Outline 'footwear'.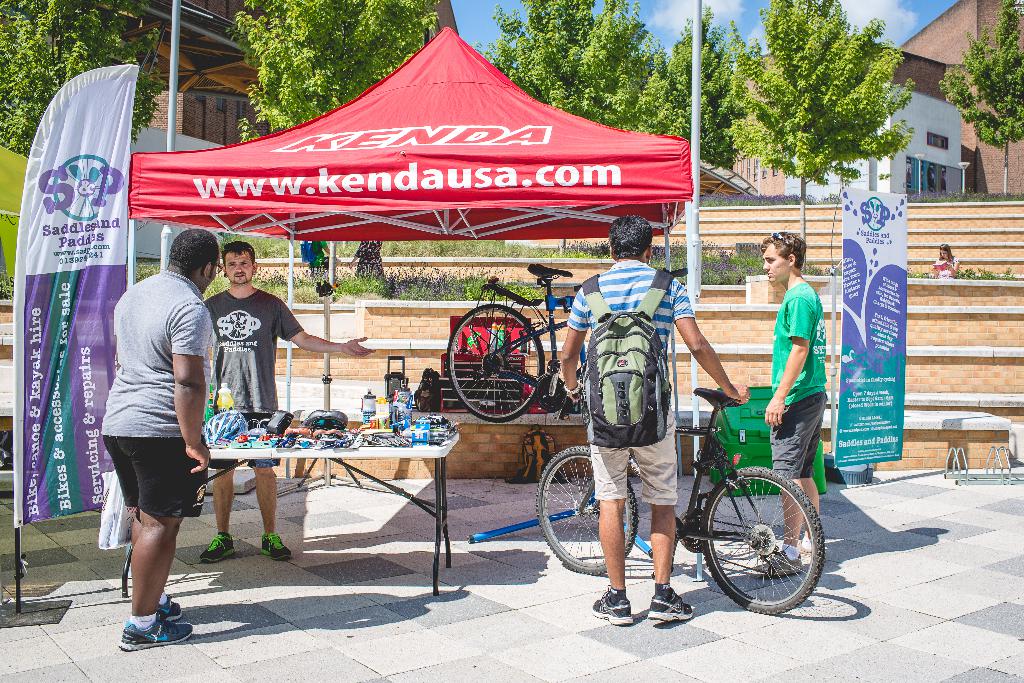
Outline: <region>644, 580, 694, 625</region>.
